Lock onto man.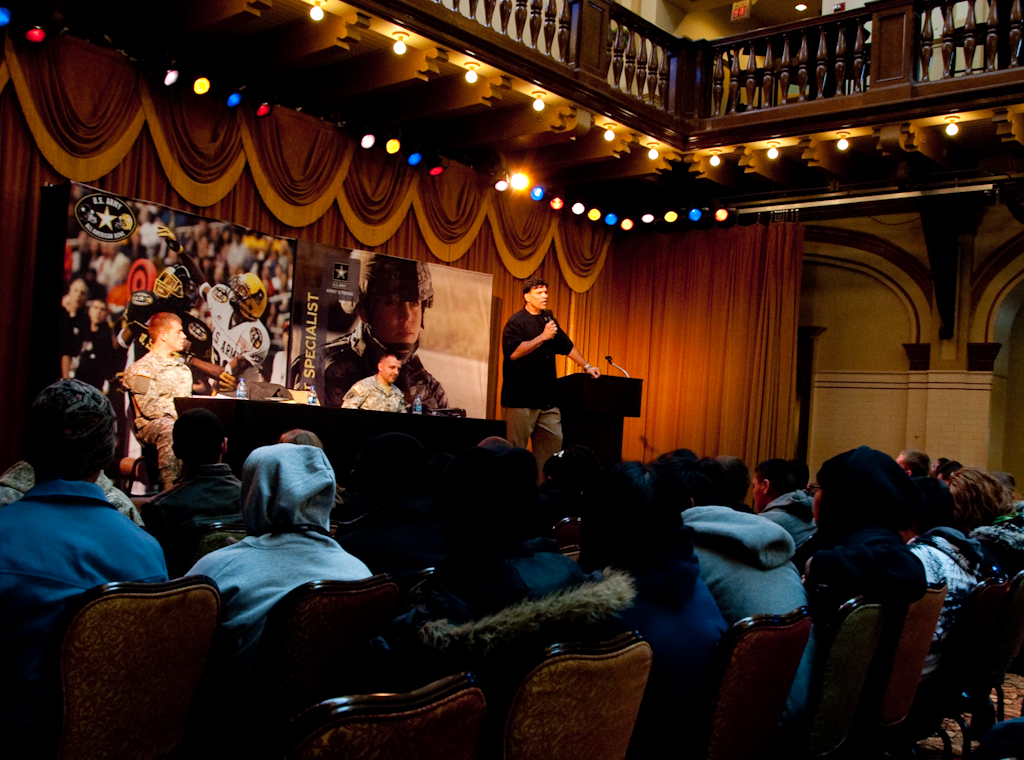
Locked: Rect(113, 264, 212, 497).
